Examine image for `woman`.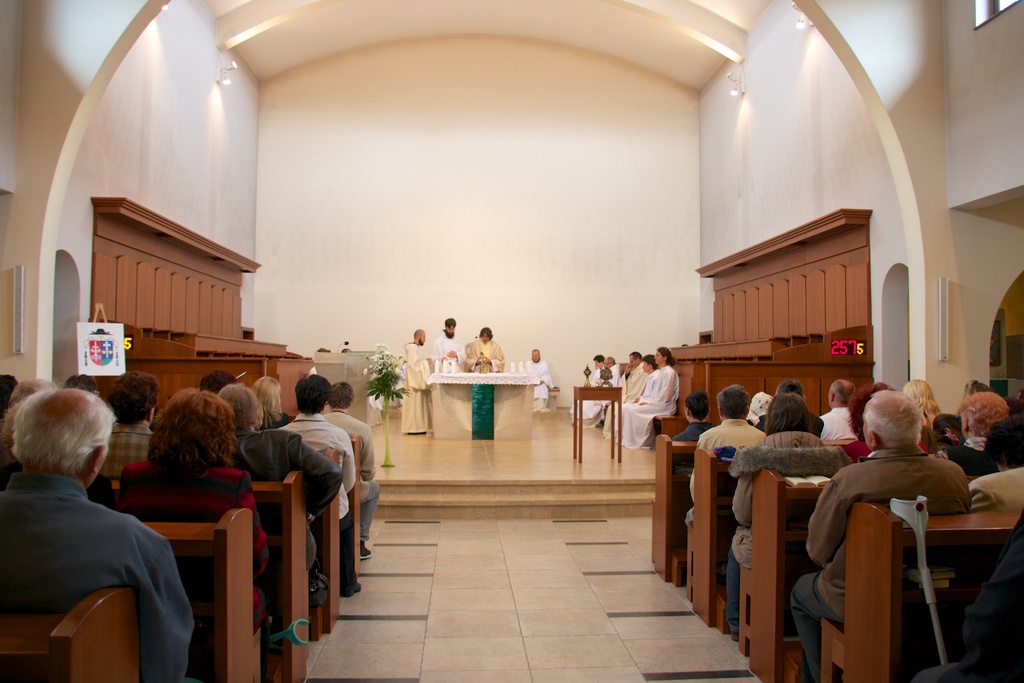
Examination result: 618 346 682 450.
